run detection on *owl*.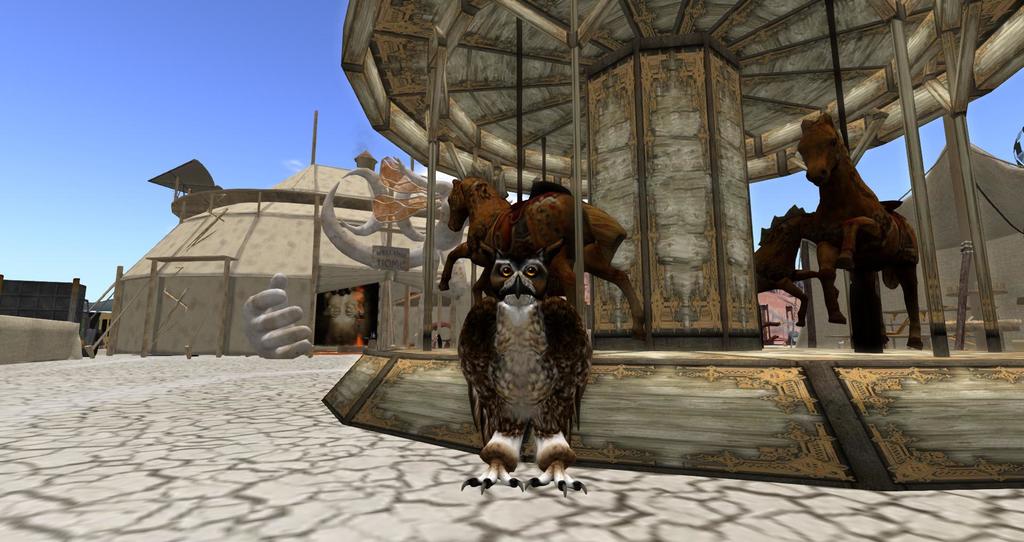
Result: (left=457, top=241, right=591, bottom=494).
